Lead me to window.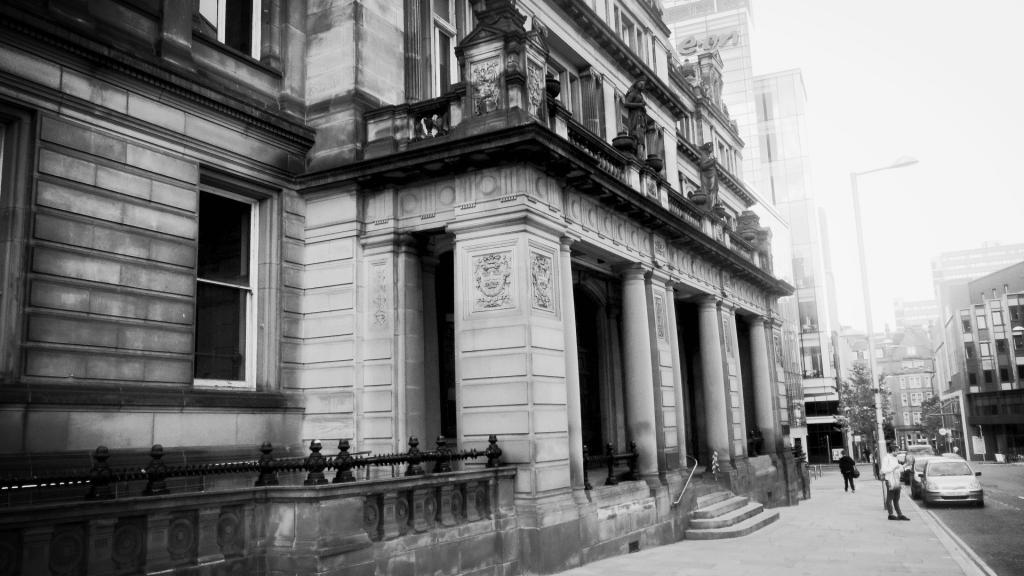
Lead to l=902, t=362, r=911, b=369.
